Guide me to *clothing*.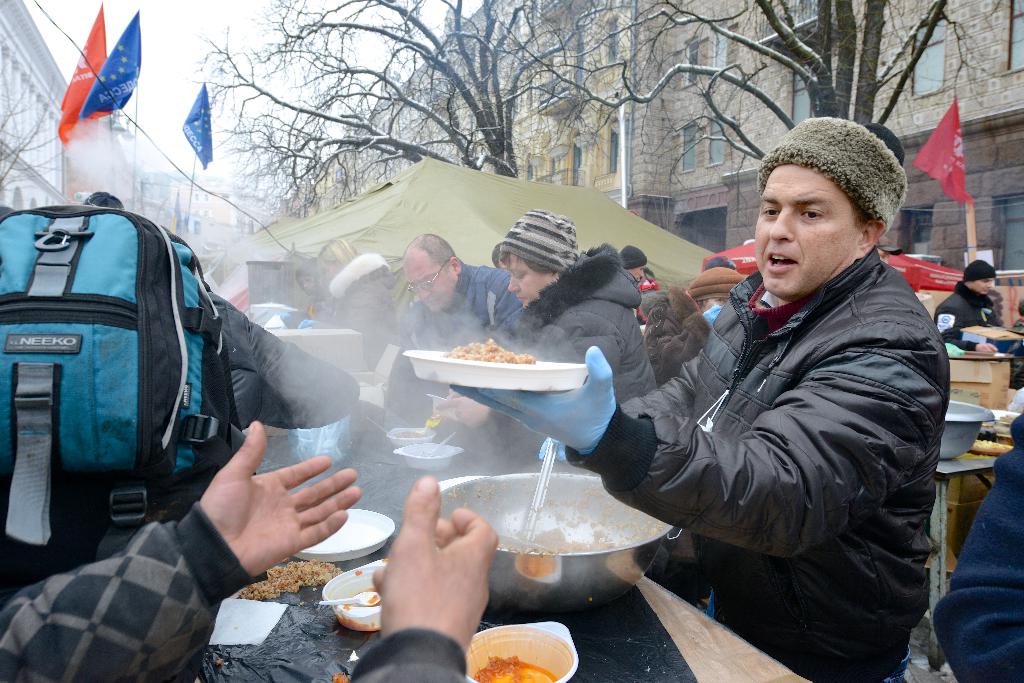
Guidance: (left=558, top=242, right=949, bottom=682).
